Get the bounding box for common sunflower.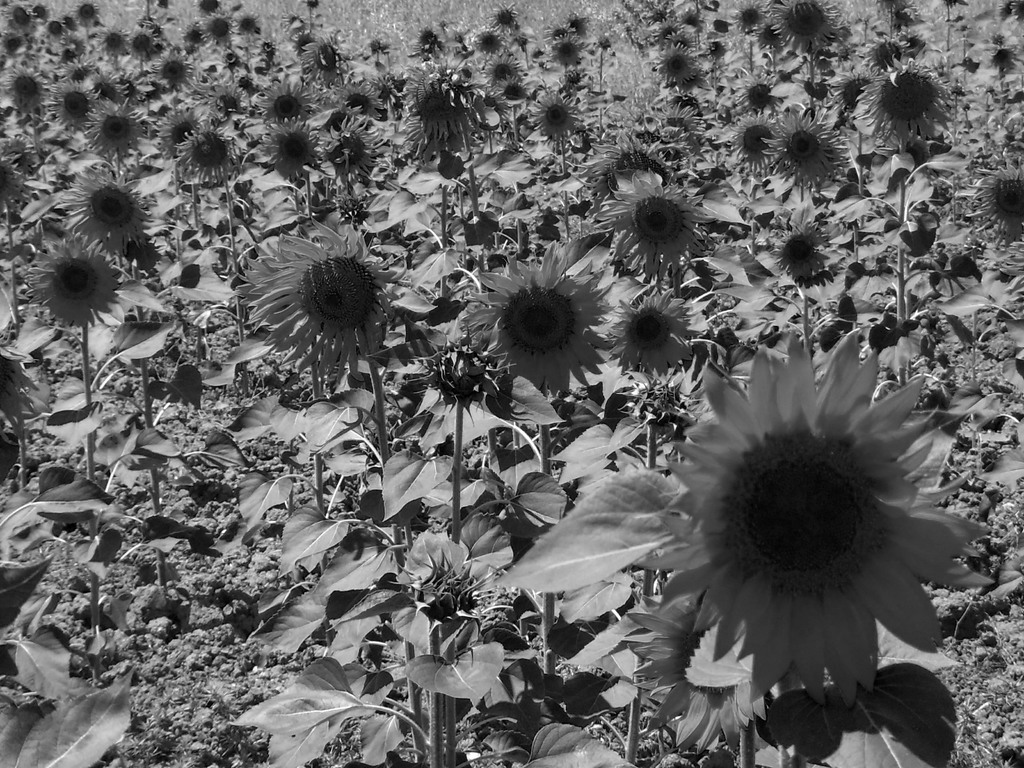
locate(244, 220, 396, 396).
